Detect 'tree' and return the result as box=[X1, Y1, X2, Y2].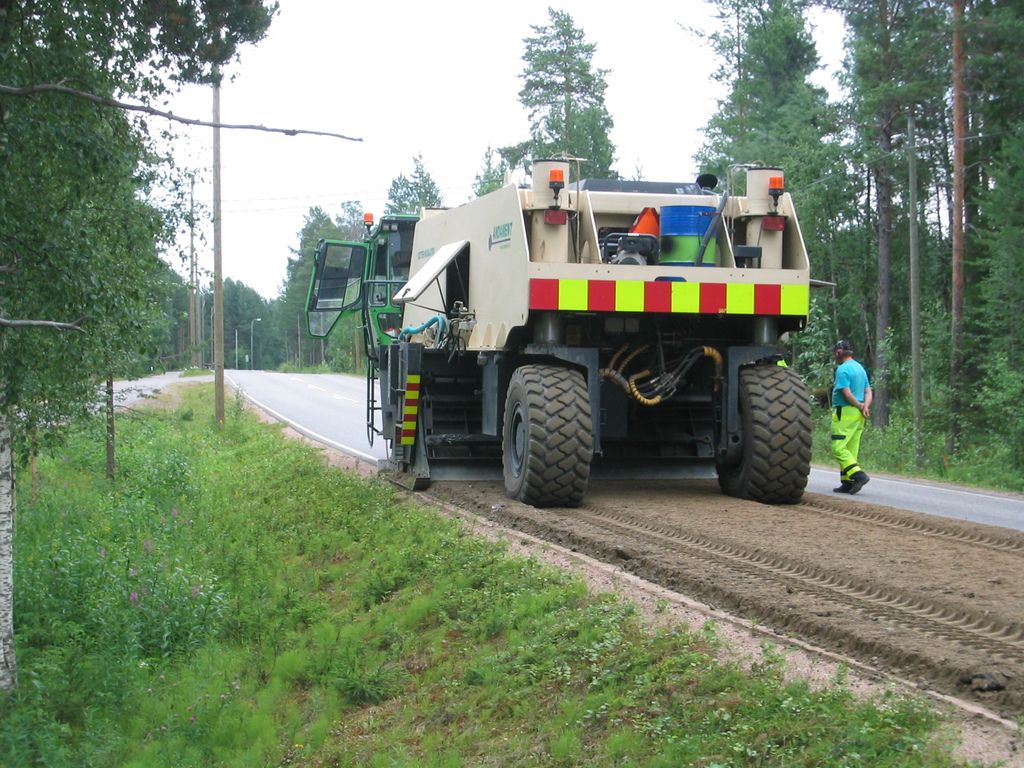
box=[499, 22, 634, 156].
